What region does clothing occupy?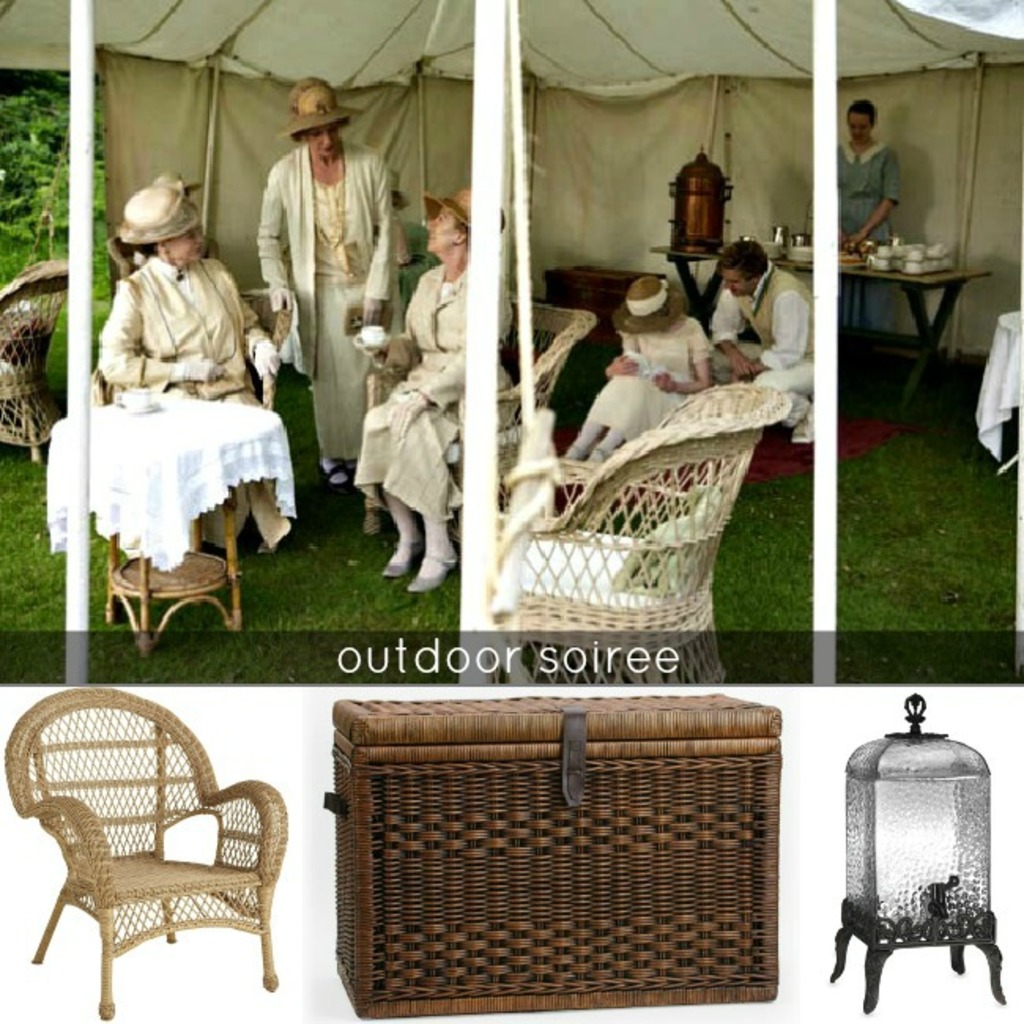
x1=588 y1=323 x2=699 y2=430.
